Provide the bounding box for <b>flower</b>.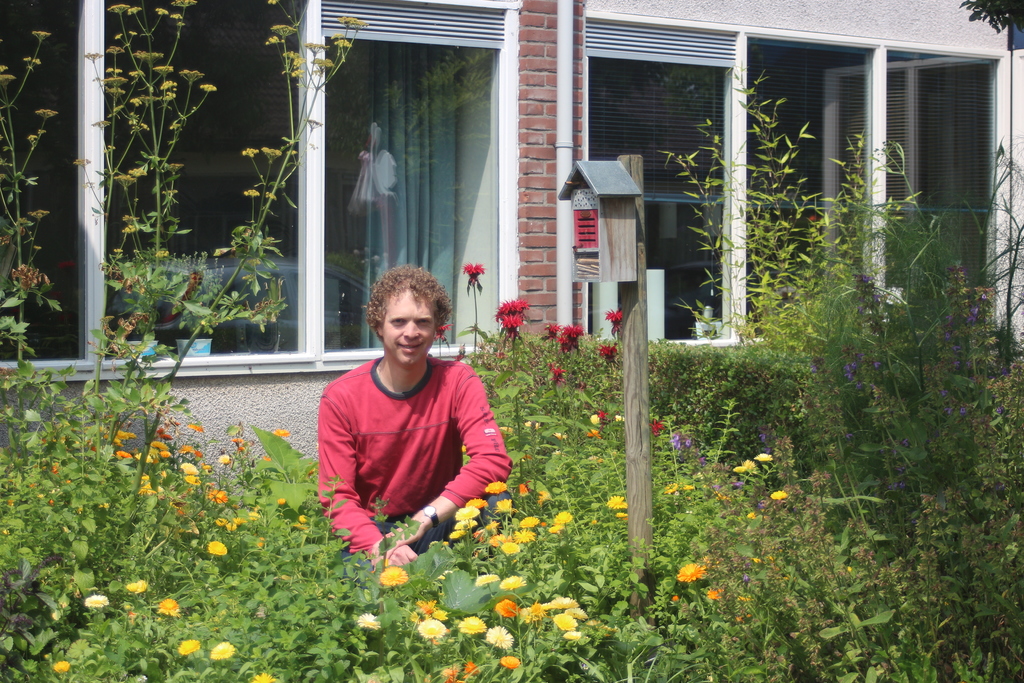
<box>215,512,231,528</box>.
